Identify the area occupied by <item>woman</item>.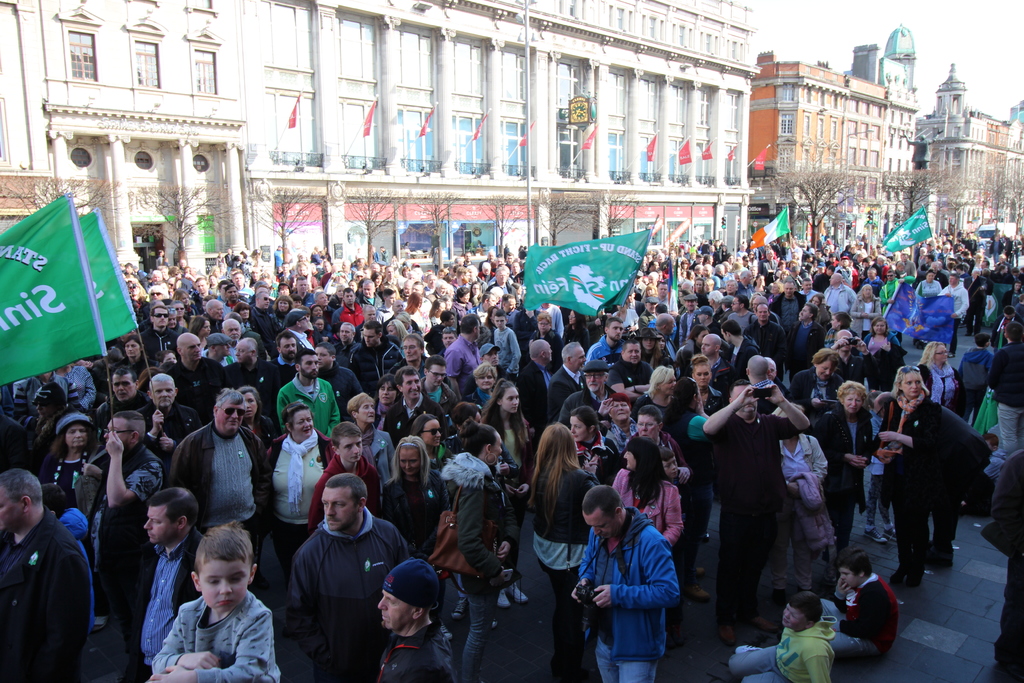
Area: 236:297:253:329.
